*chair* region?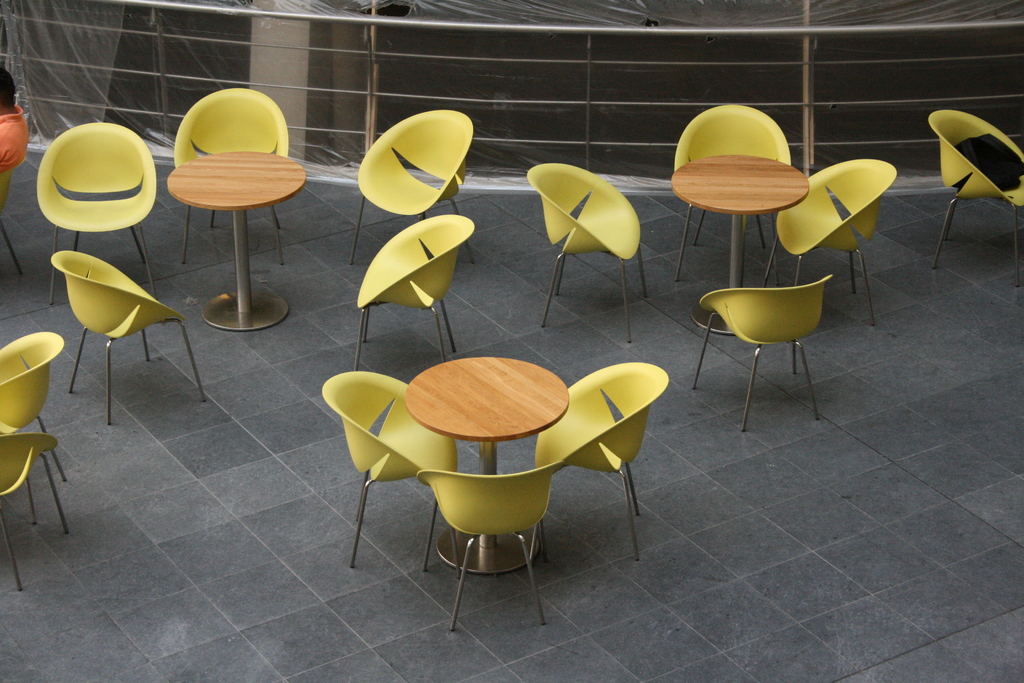
525, 162, 649, 341
